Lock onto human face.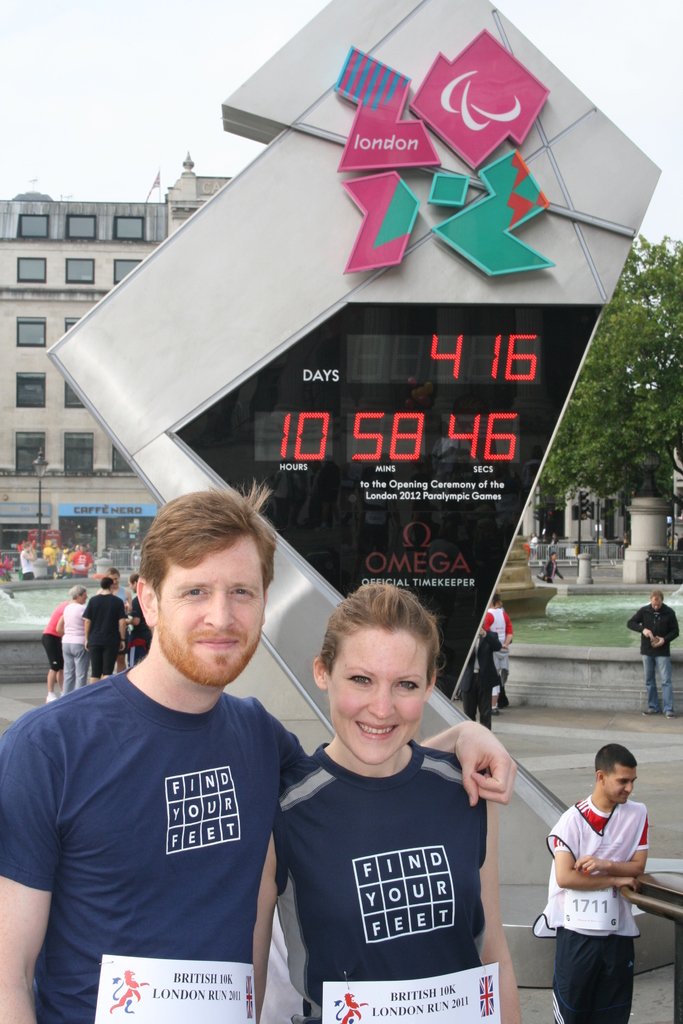
Locked: x1=602, y1=755, x2=639, y2=804.
